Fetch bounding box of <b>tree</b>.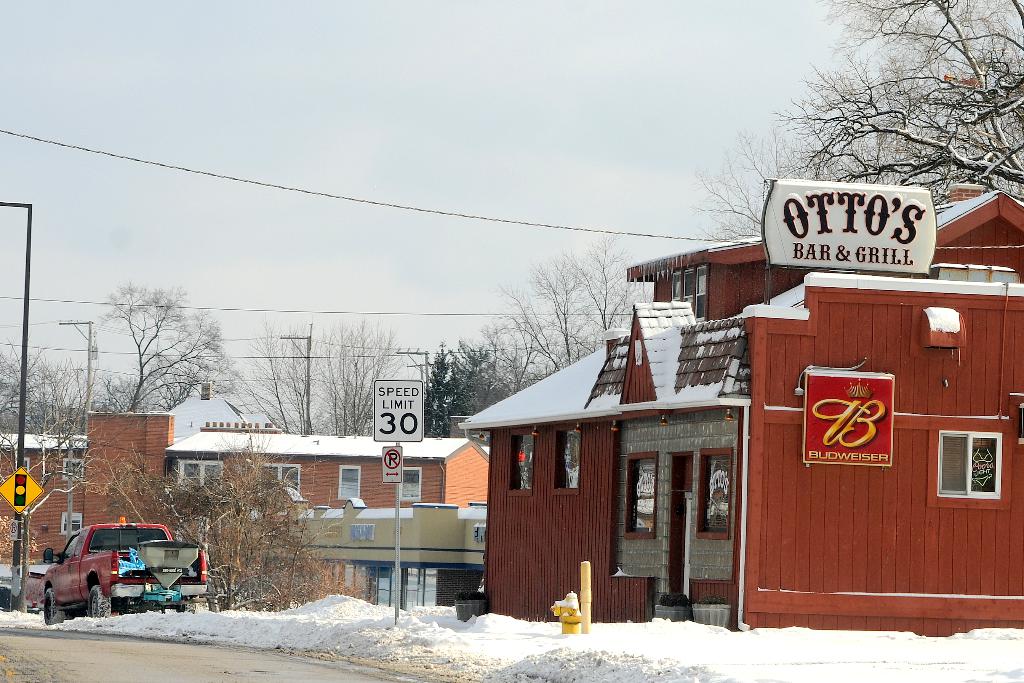
Bbox: crop(404, 342, 497, 430).
